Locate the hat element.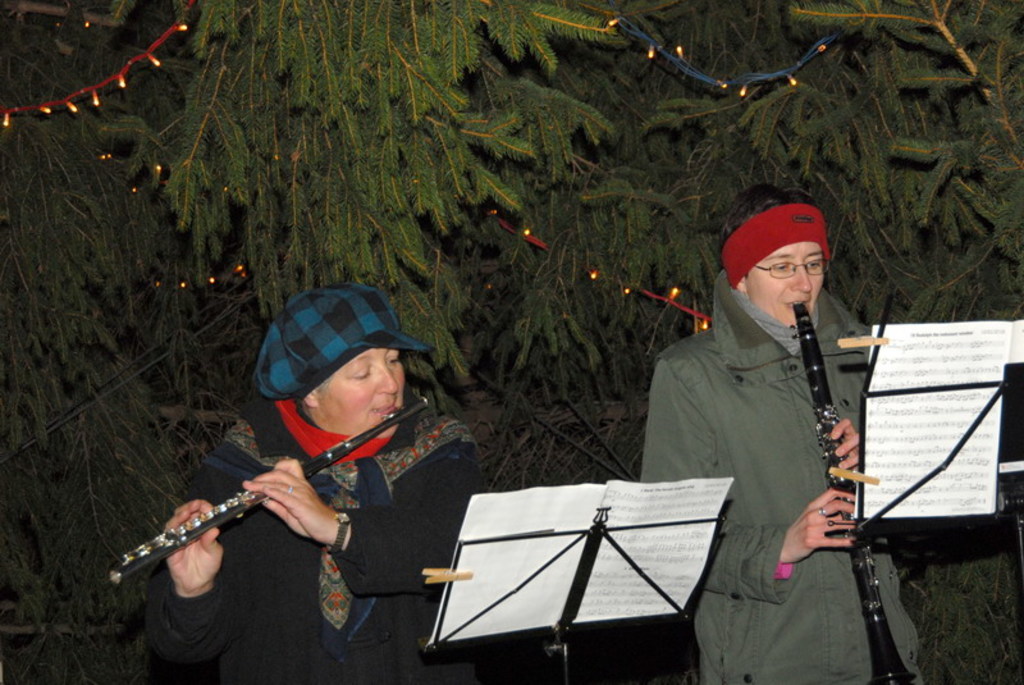
Element bbox: x1=252 y1=280 x2=435 y2=402.
